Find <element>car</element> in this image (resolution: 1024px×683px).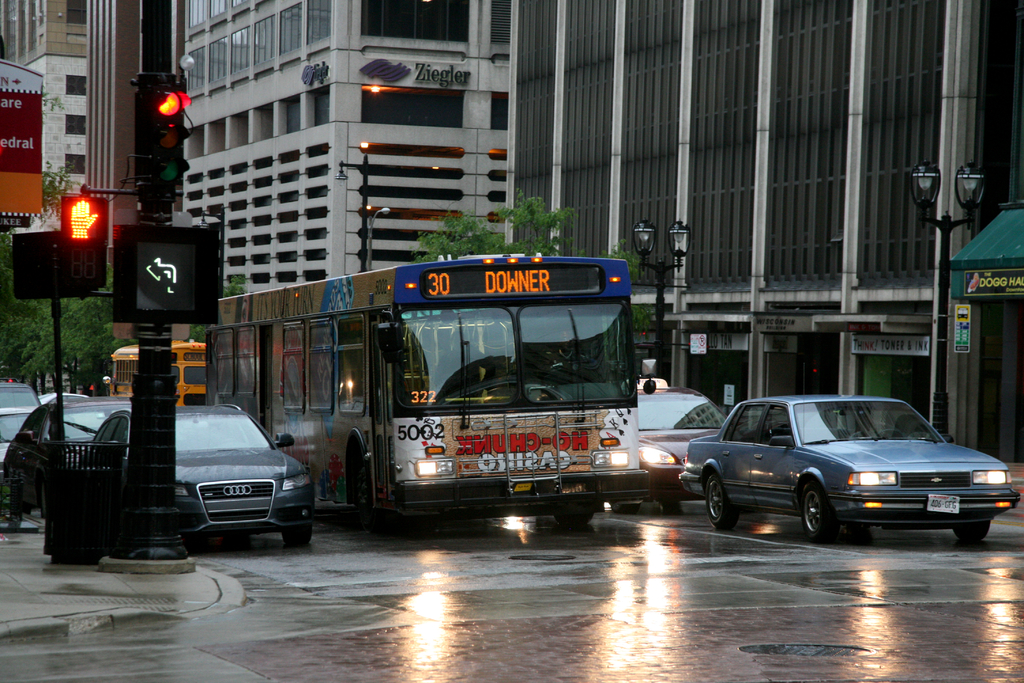
<box>623,388,731,502</box>.
